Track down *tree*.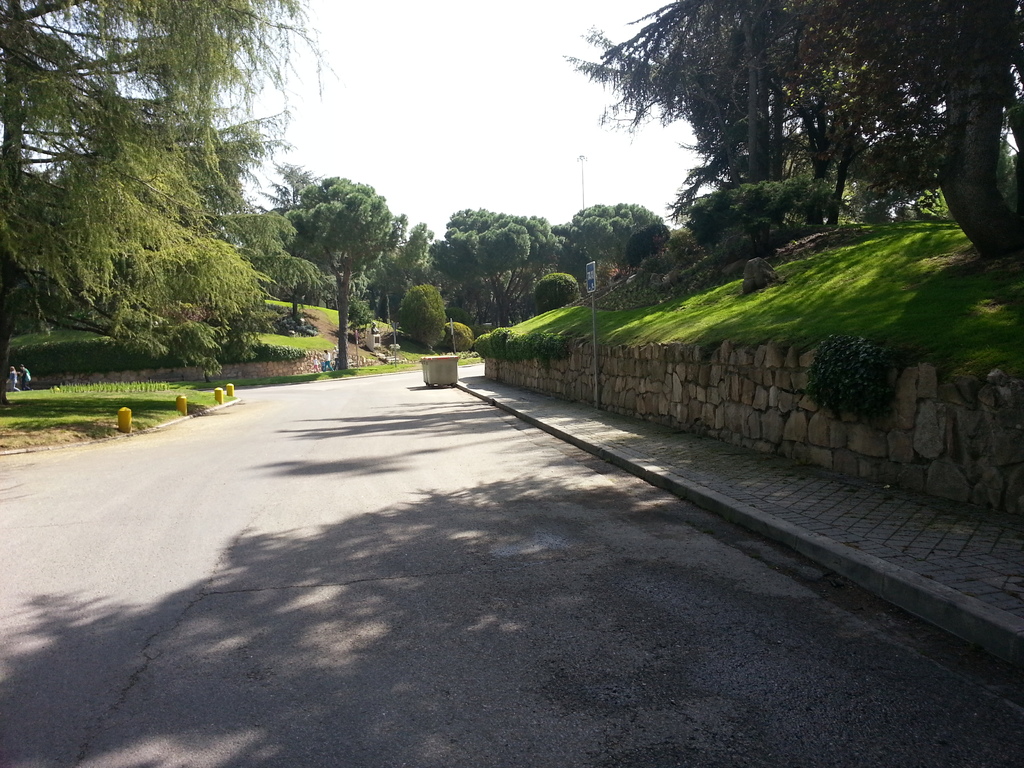
Tracked to (left=0, top=0, right=327, bottom=383).
